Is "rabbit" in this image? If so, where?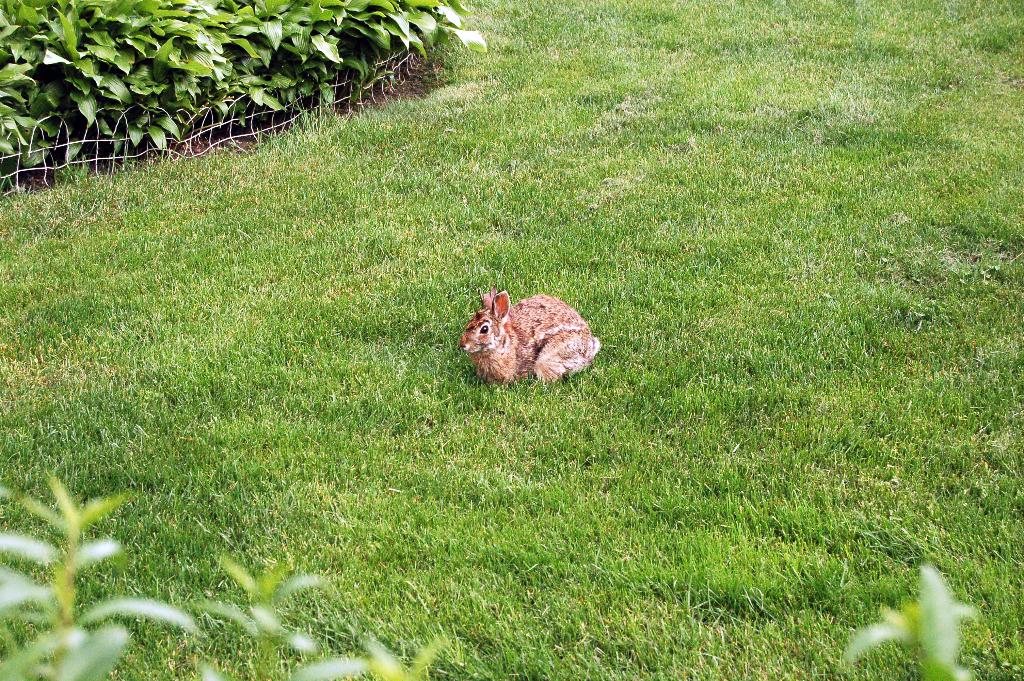
Yes, at {"left": 452, "top": 290, "right": 604, "bottom": 382}.
